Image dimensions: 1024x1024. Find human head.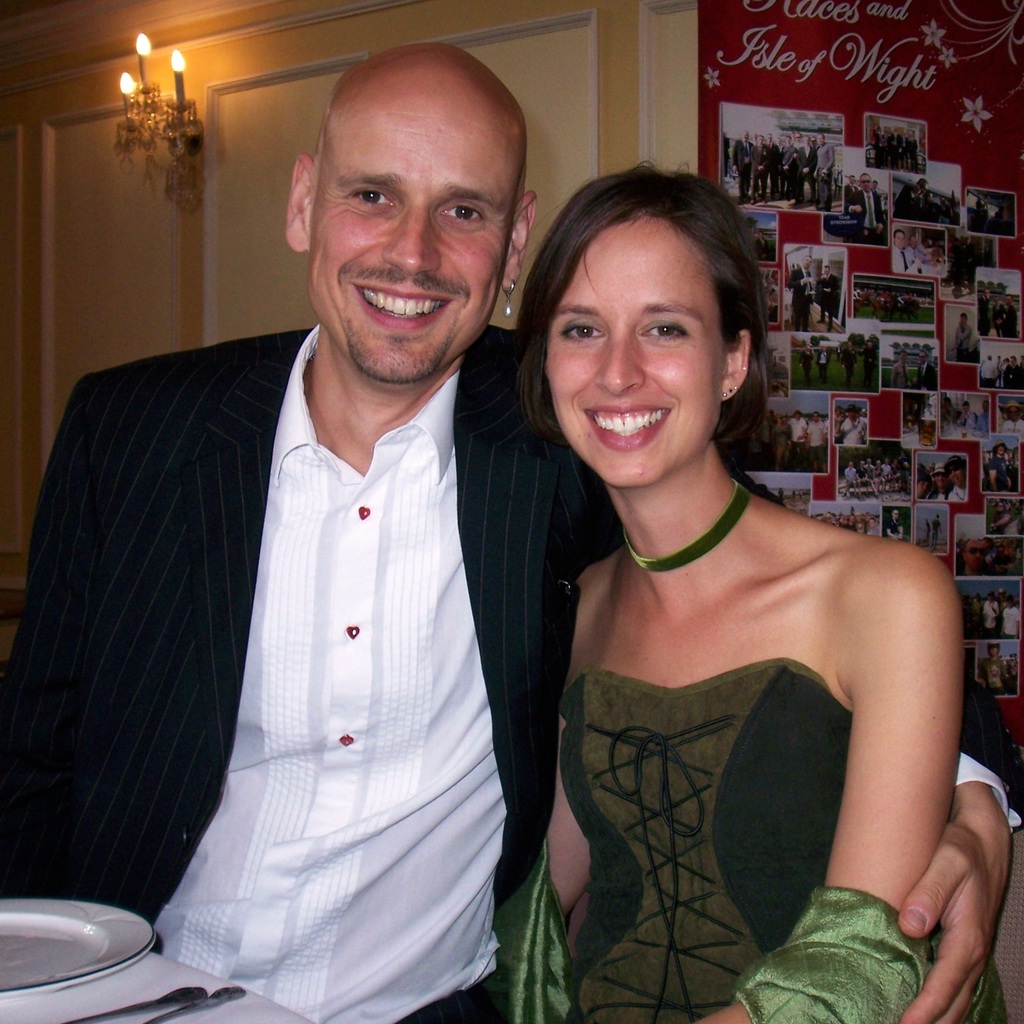
l=918, t=355, r=928, b=365.
